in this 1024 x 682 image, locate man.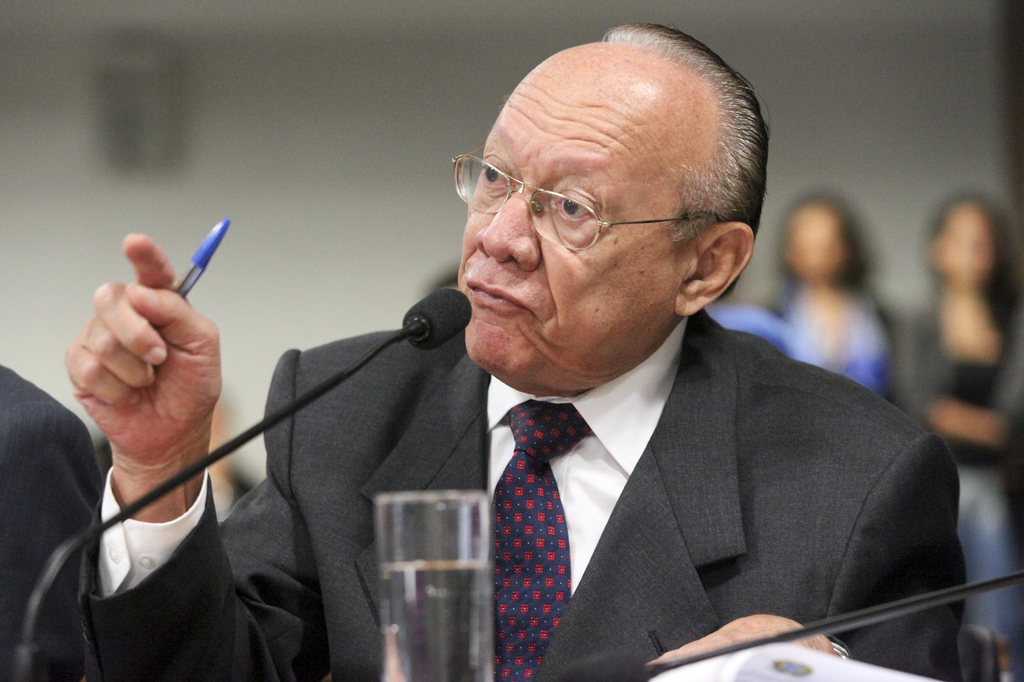
Bounding box: <box>63,22,966,681</box>.
